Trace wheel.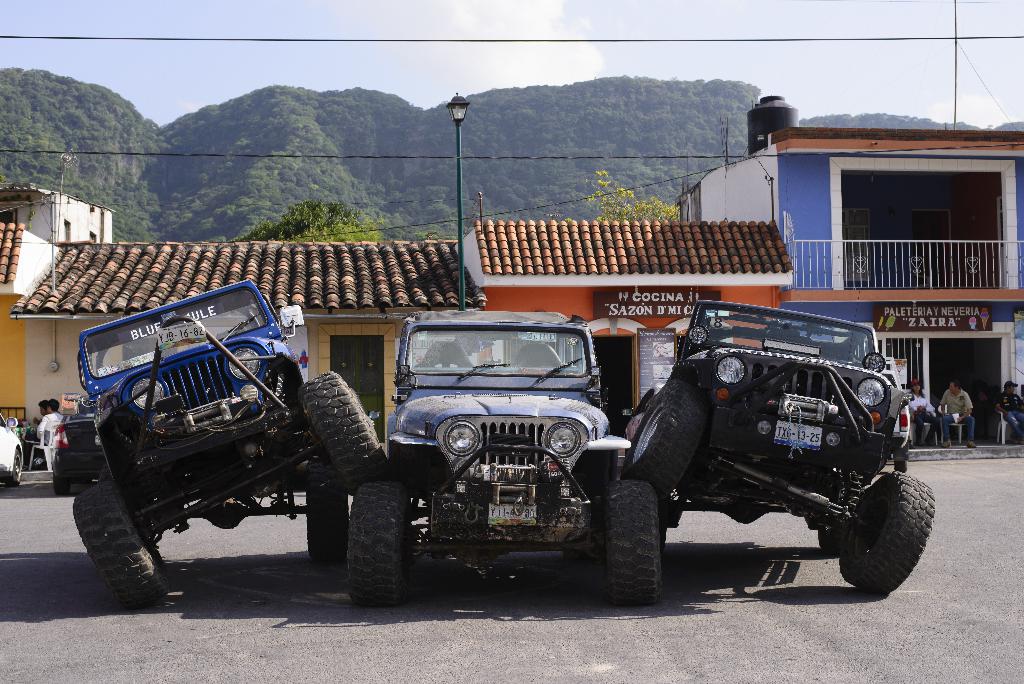
Traced to [left=306, top=485, right=348, bottom=564].
